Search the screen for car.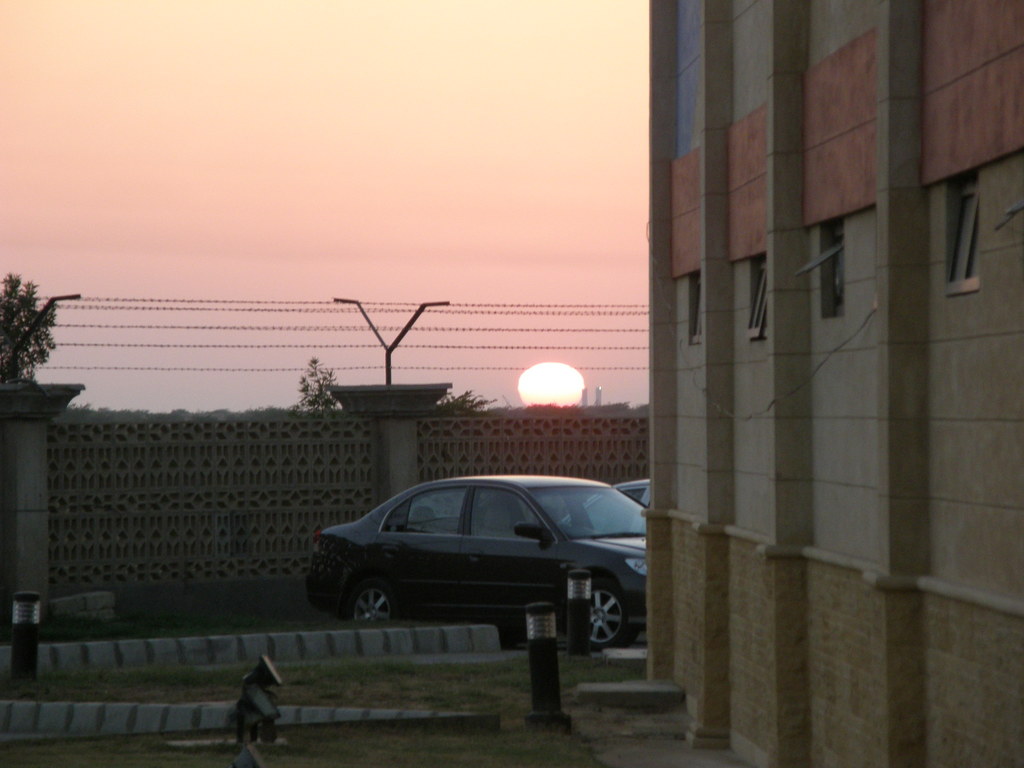
Found at (left=301, top=481, right=659, bottom=673).
